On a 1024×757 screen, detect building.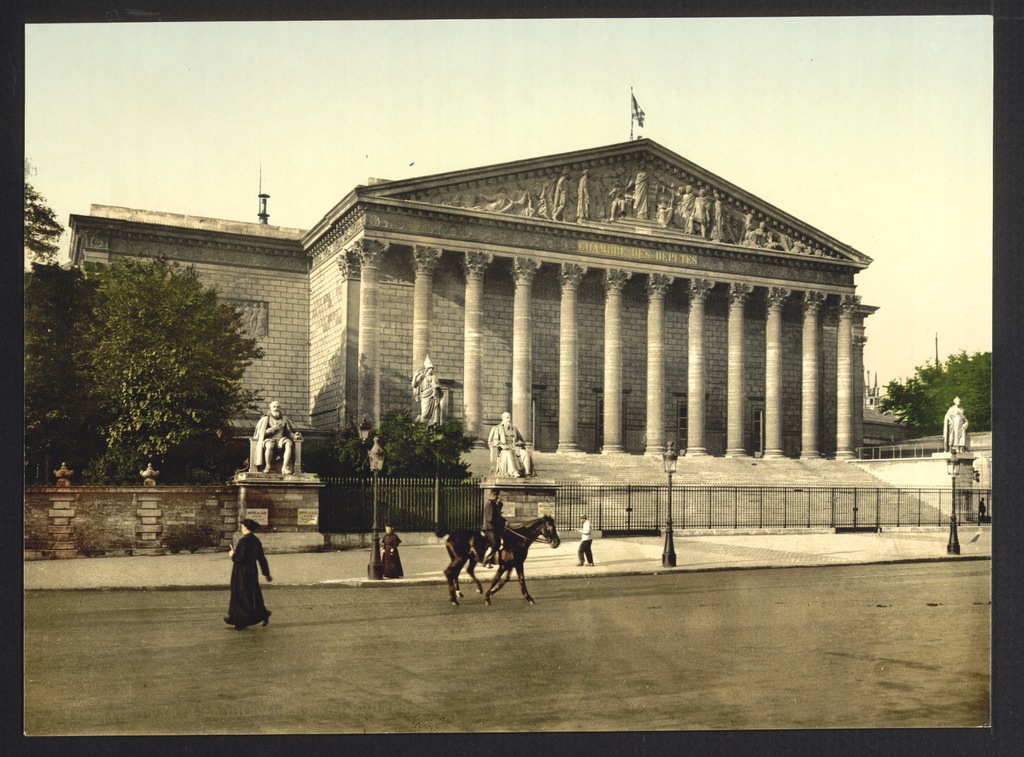
BBox(867, 401, 920, 441).
